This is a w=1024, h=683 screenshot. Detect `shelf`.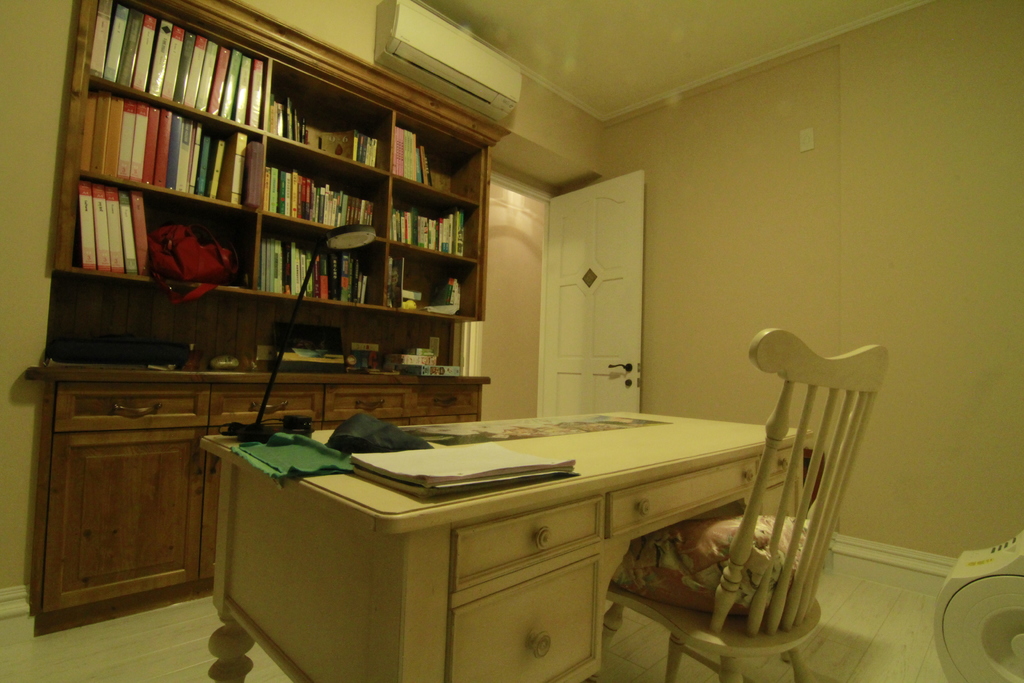
pyautogui.locateOnScreen(263, 59, 397, 174).
